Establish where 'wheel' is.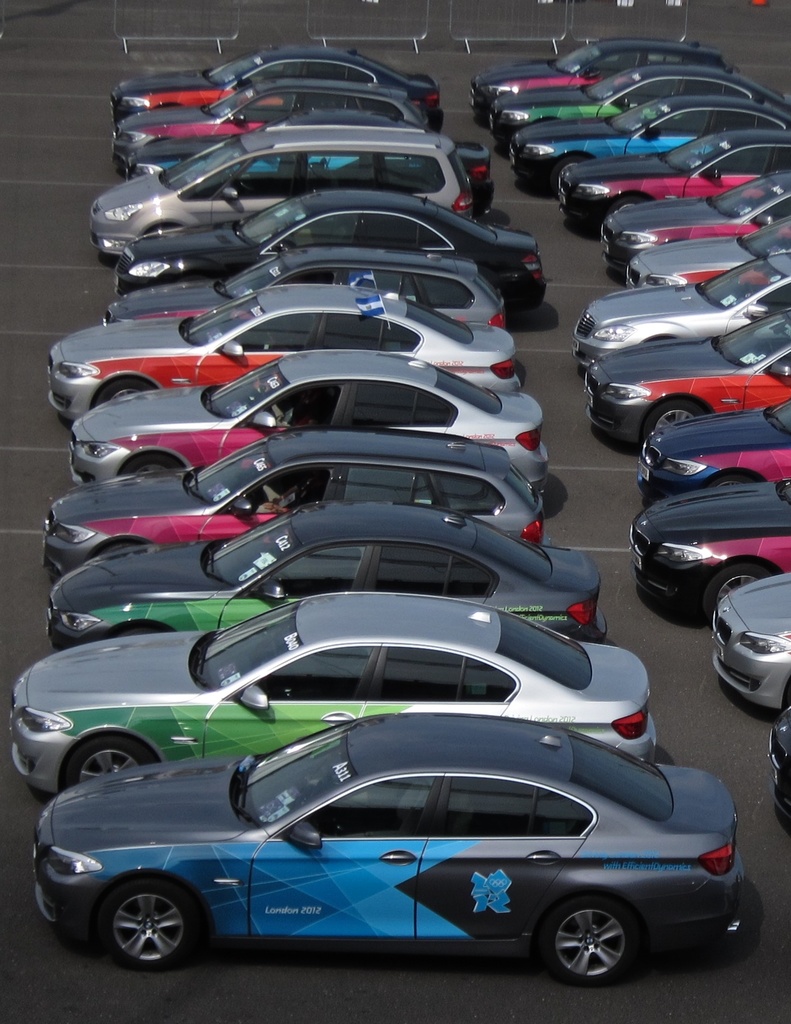
Established at [548,911,653,993].
